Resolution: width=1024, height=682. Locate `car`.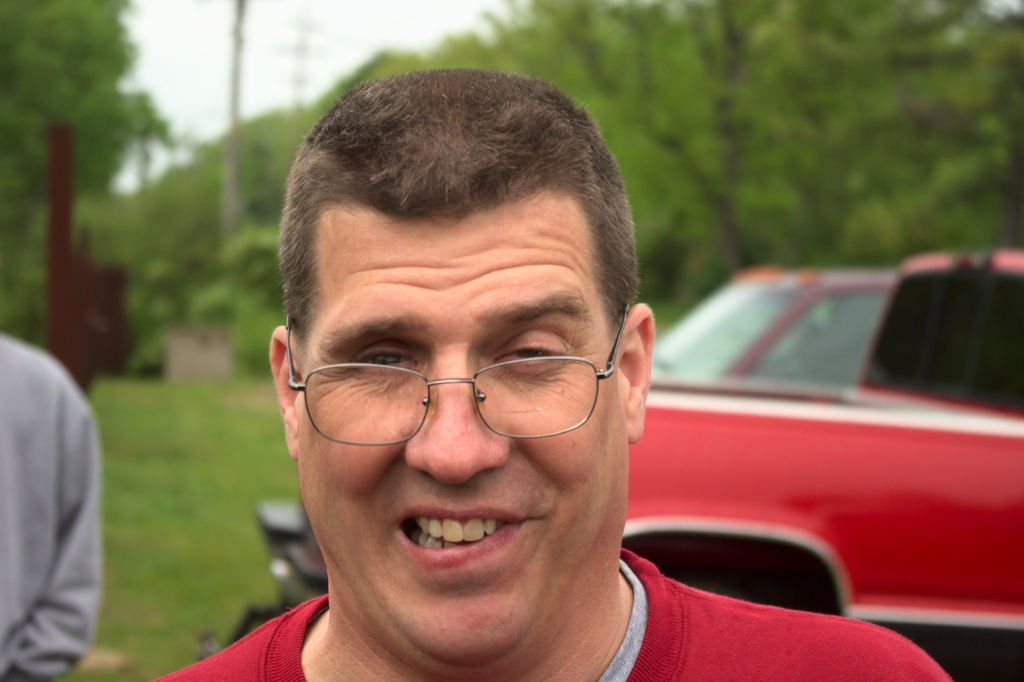
select_region(257, 249, 1023, 637).
